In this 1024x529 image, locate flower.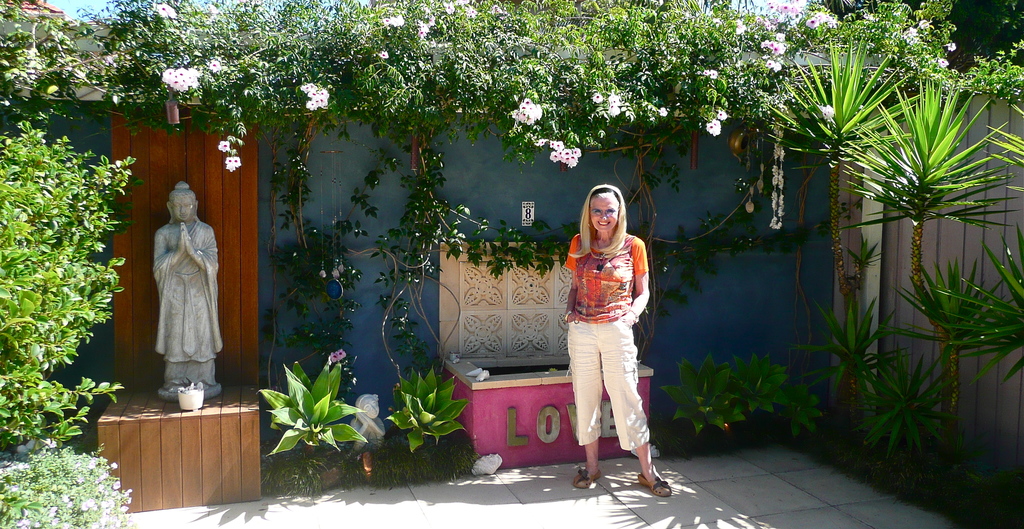
Bounding box: (x1=211, y1=59, x2=221, y2=69).
